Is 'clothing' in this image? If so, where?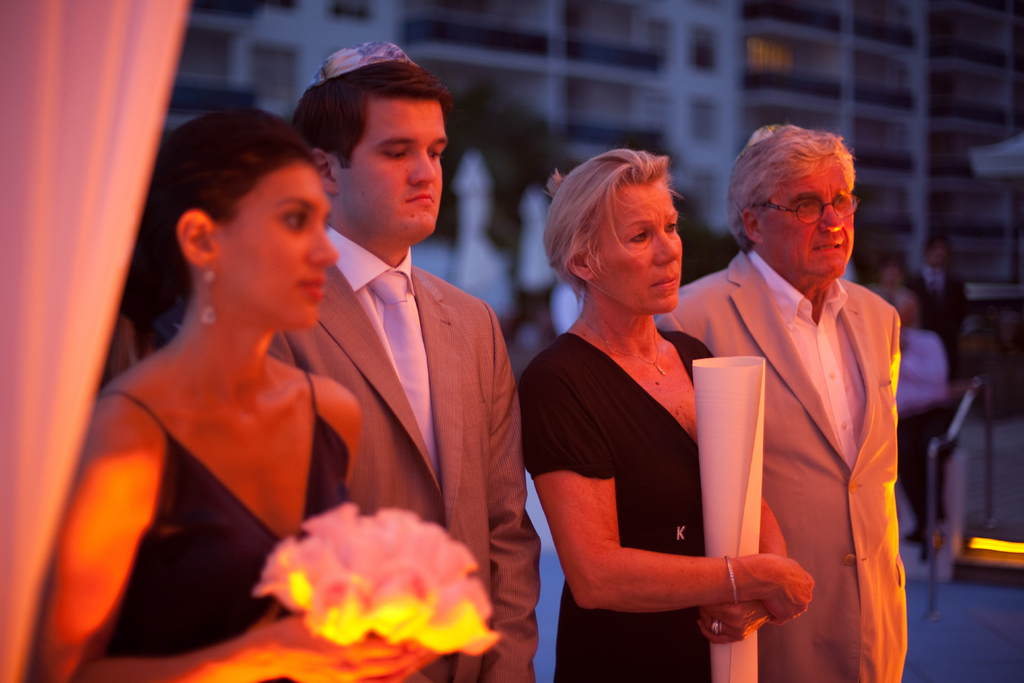
Yes, at [95, 387, 351, 682].
